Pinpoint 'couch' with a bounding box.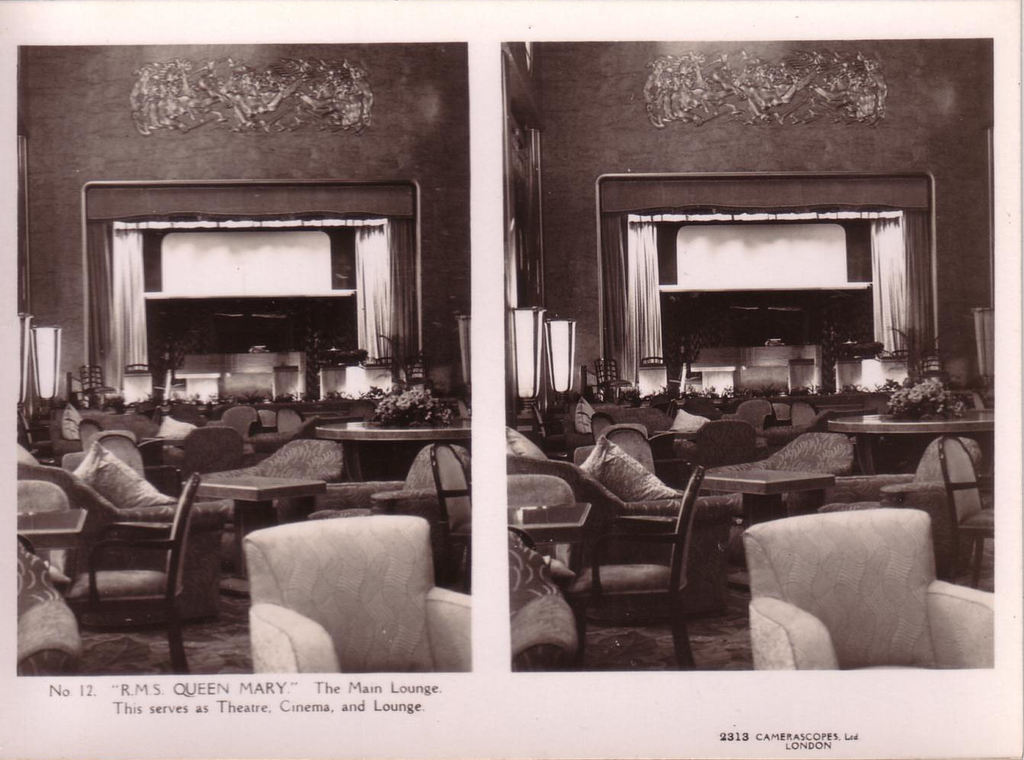
188 494 469 675.
